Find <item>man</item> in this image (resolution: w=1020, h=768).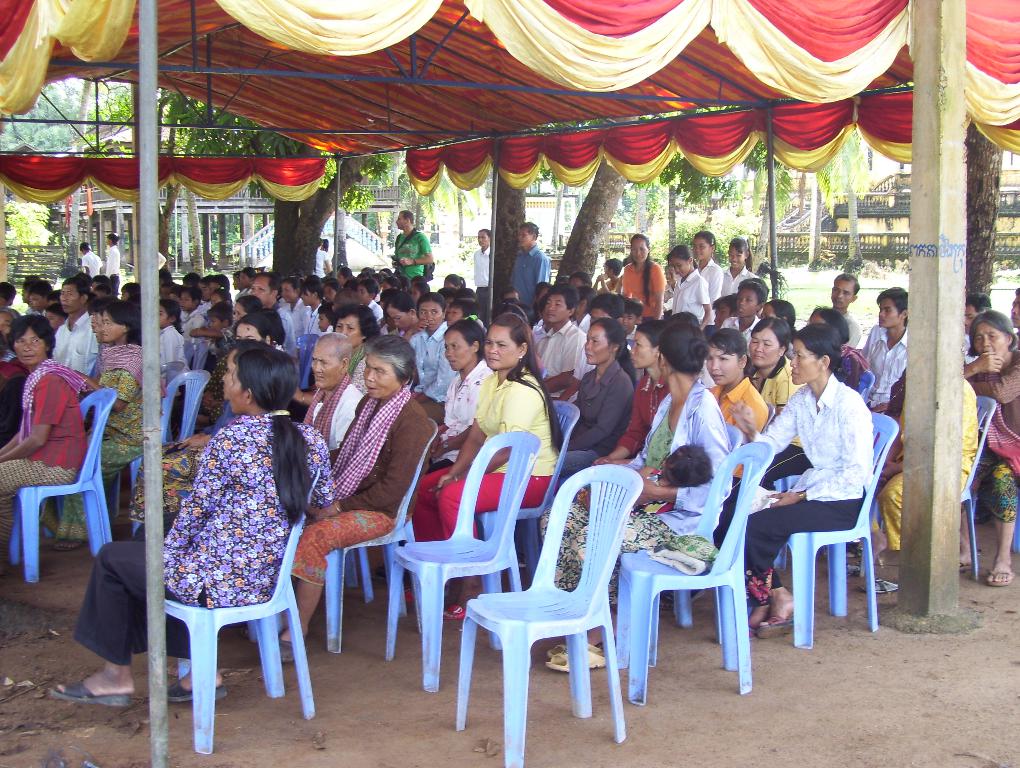
(390, 210, 435, 280).
